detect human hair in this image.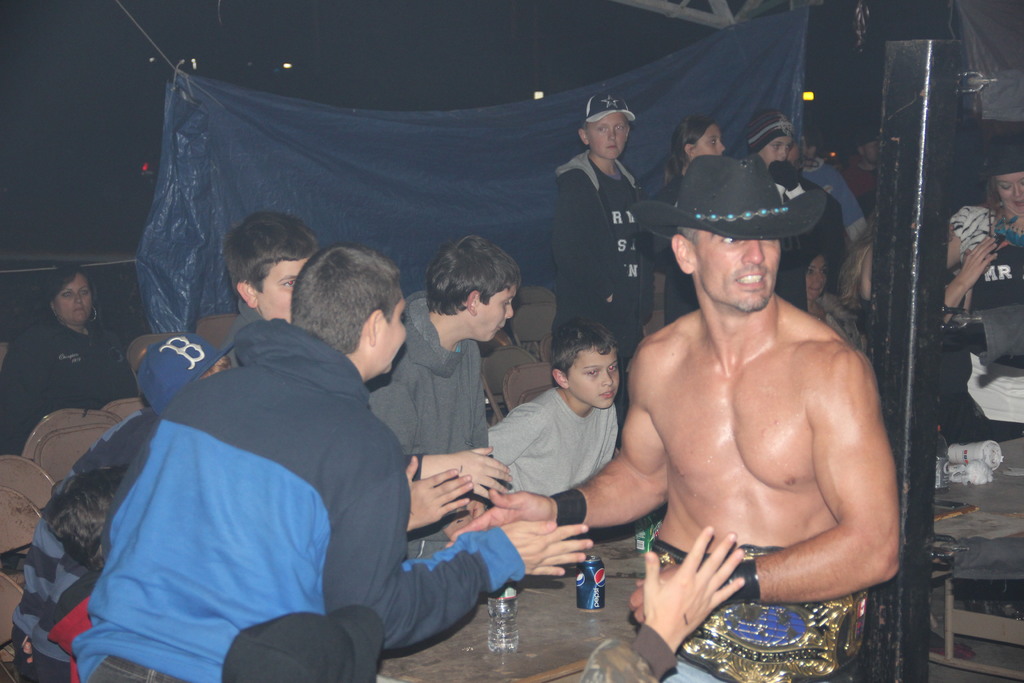
Detection: [790,134,808,165].
